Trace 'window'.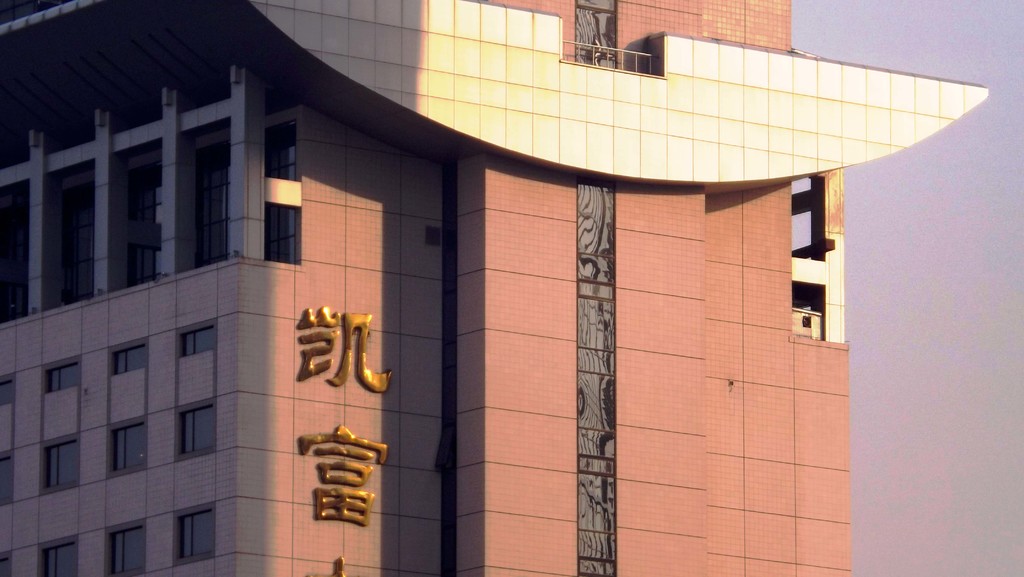
Traced to box(111, 344, 148, 371).
